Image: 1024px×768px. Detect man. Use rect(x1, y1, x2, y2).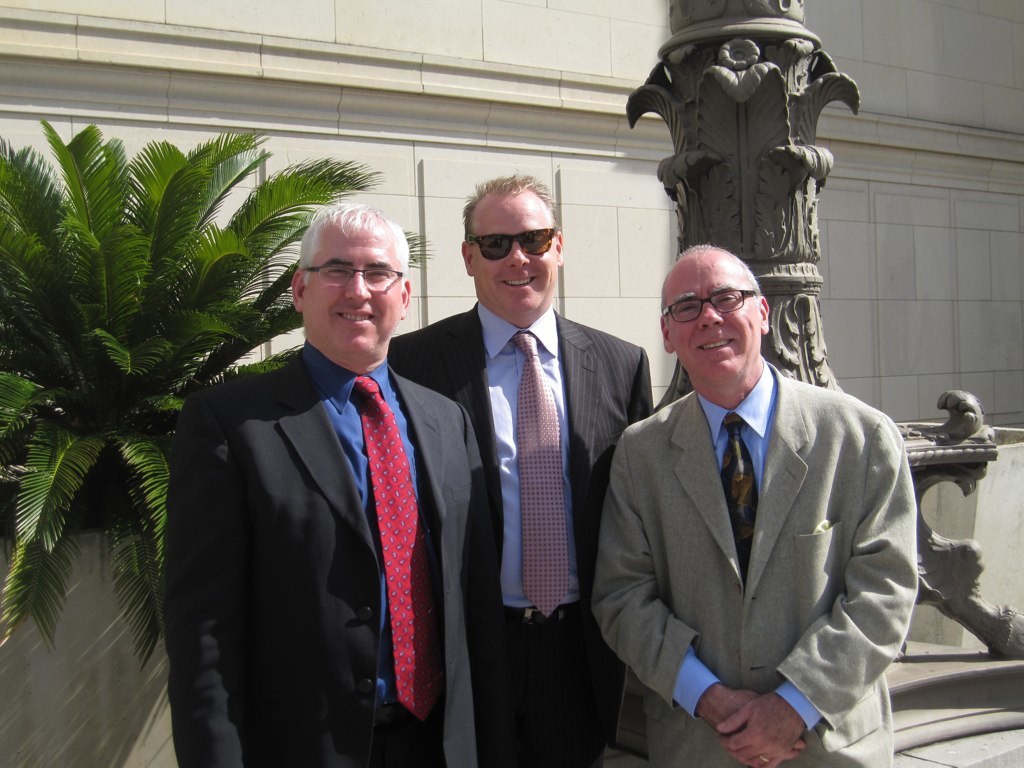
rect(388, 172, 656, 767).
